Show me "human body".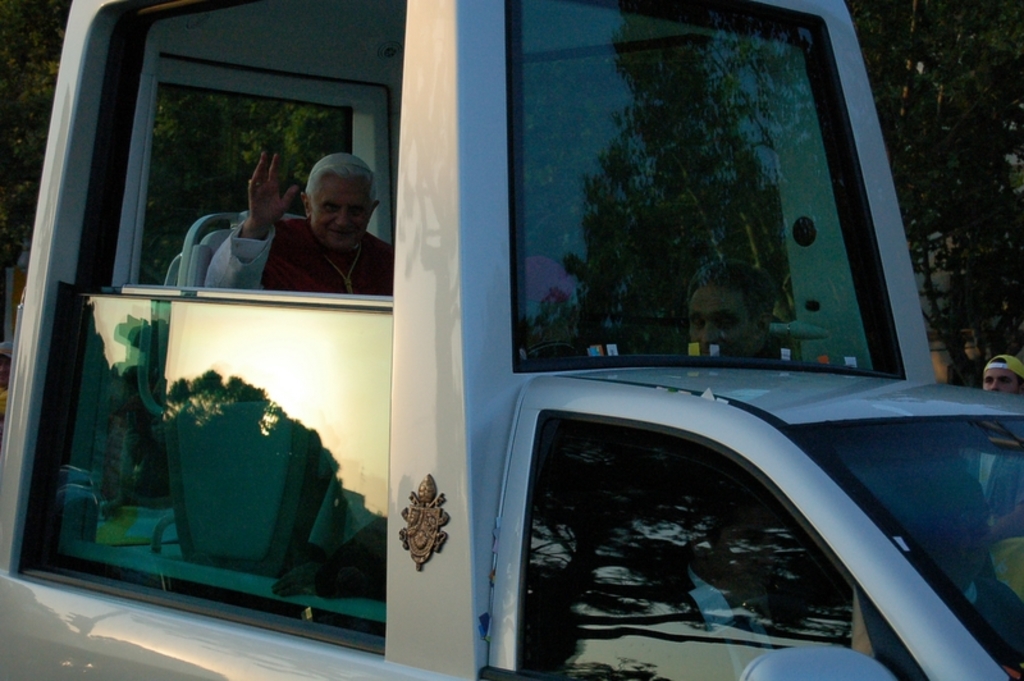
"human body" is here: <bbox>202, 154, 396, 300</bbox>.
